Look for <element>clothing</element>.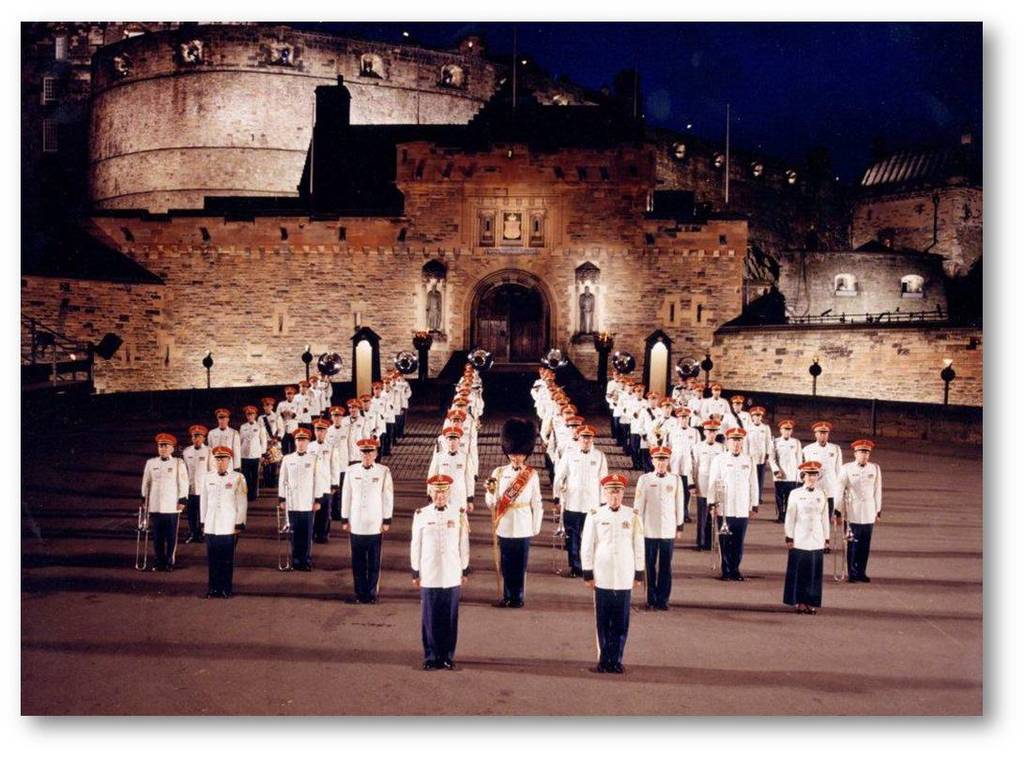
Found: x1=551, y1=444, x2=612, y2=565.
